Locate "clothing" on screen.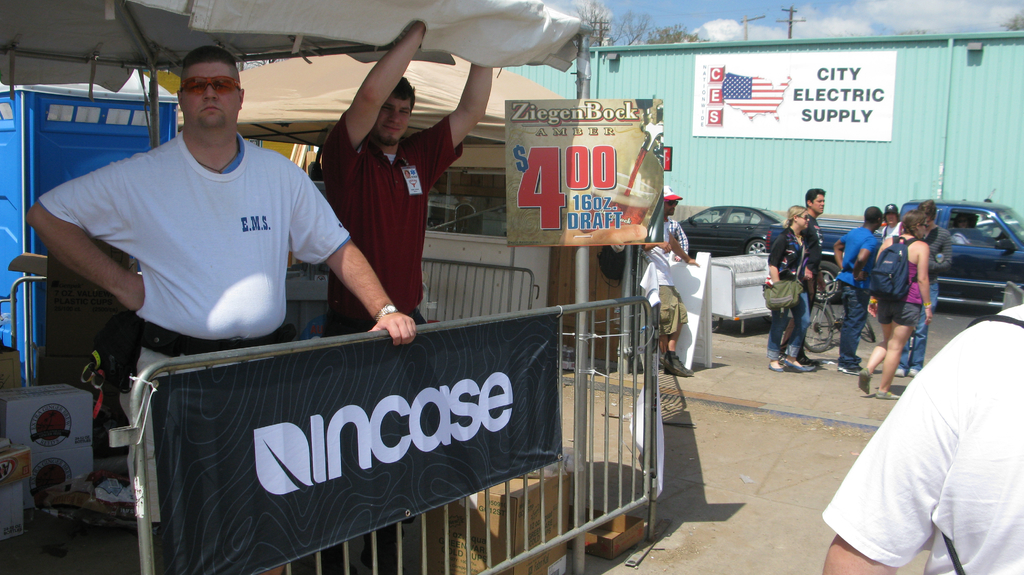
On screen at <bbox>645, 219, 680, 340</bbox>.
